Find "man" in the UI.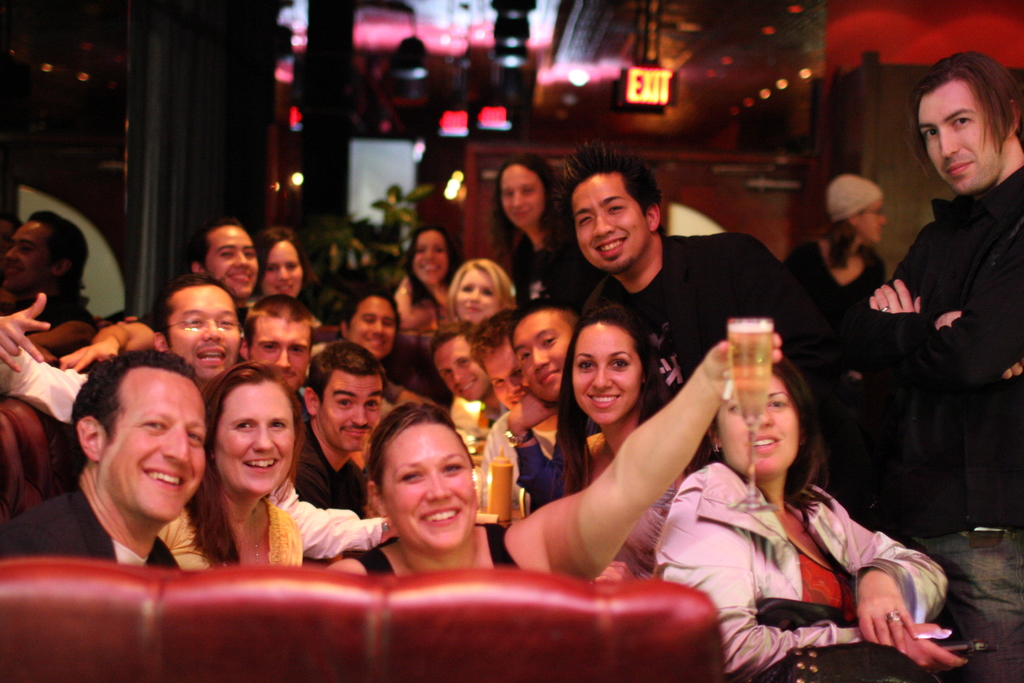
UI element at locate(0, 204, 95, 357).
